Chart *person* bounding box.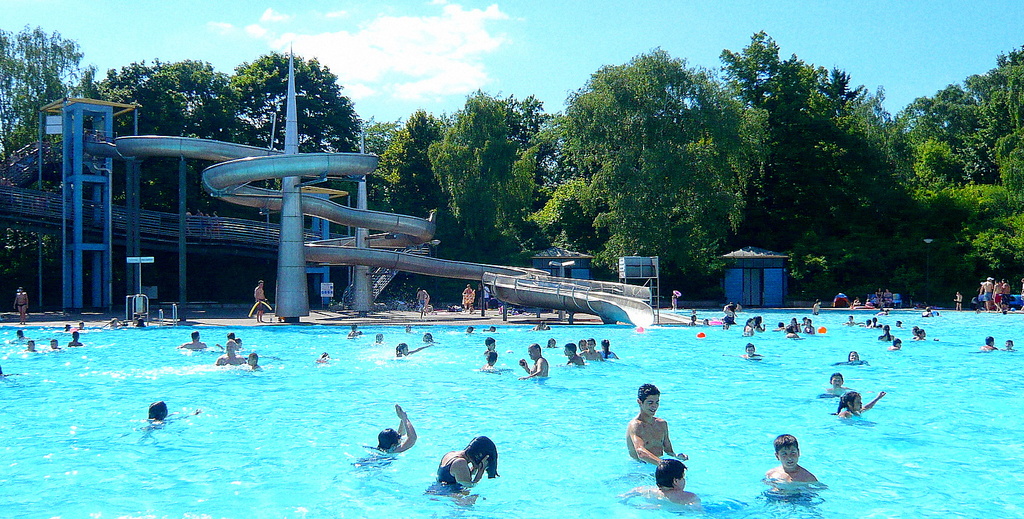
Charted: <bbox>826, 389, 888, 420</bbox>.
